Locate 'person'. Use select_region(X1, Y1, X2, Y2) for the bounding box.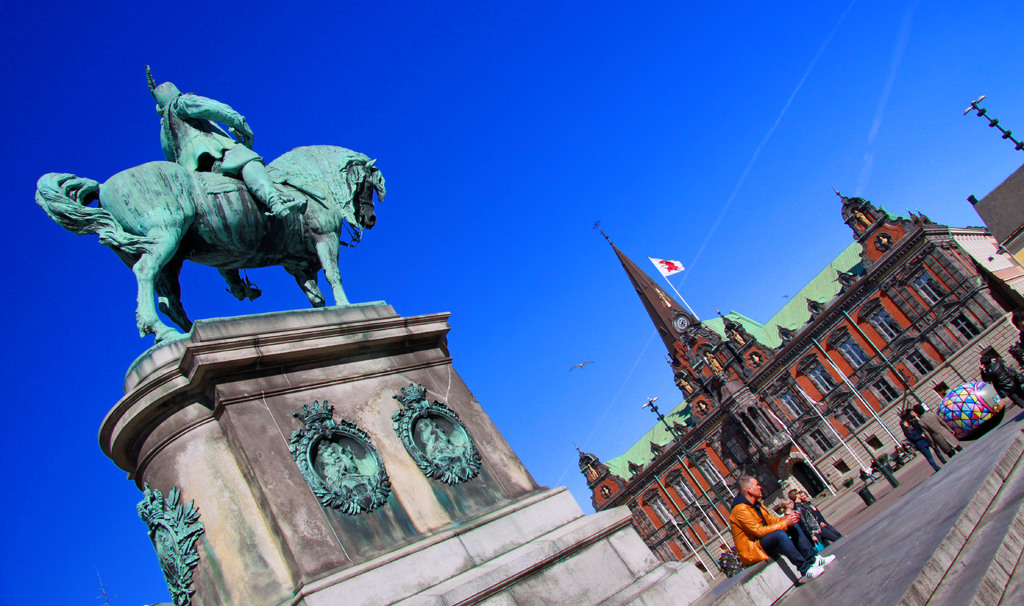
select_region(800, 490, 838, 538).
